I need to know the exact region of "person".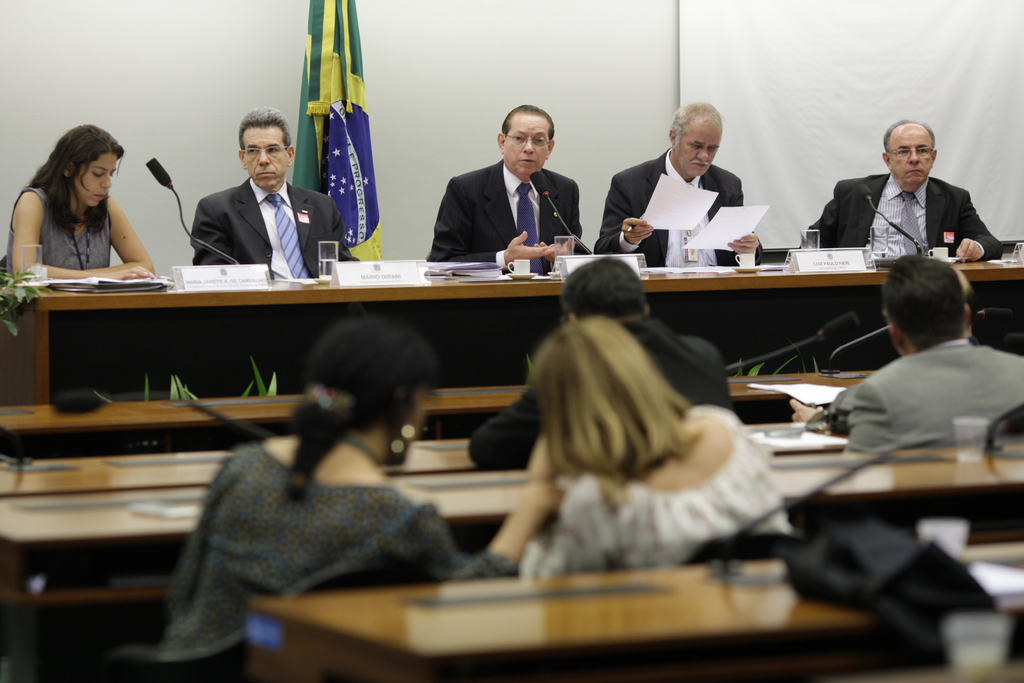
Region: <bbox>590, 102, 765, 267</bbox>.
